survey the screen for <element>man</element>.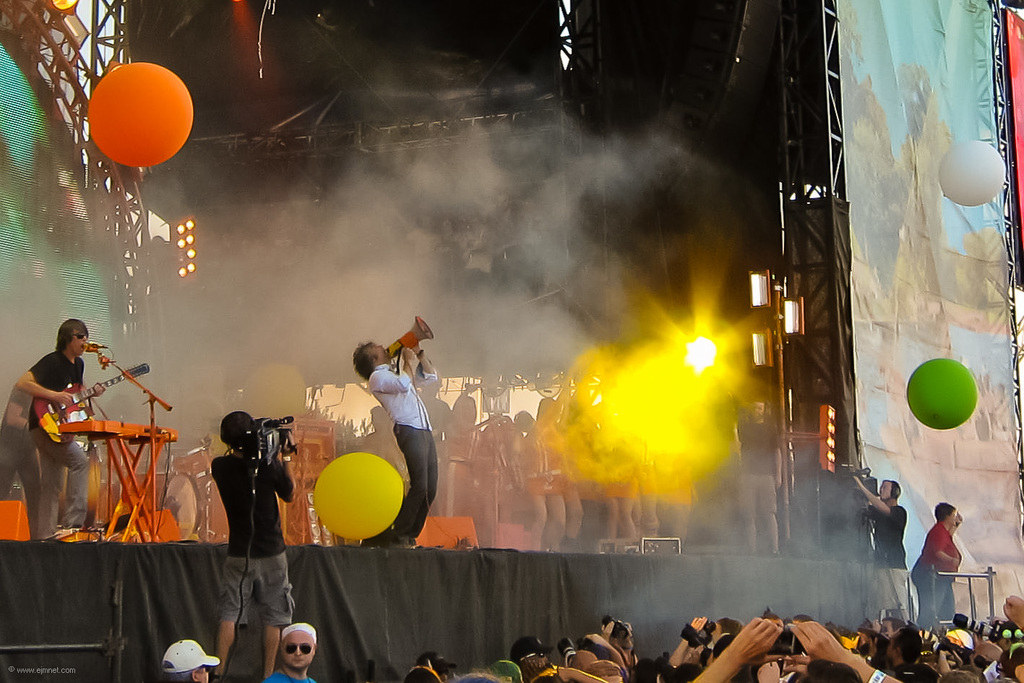
Survey found: [661,615,743,682].
